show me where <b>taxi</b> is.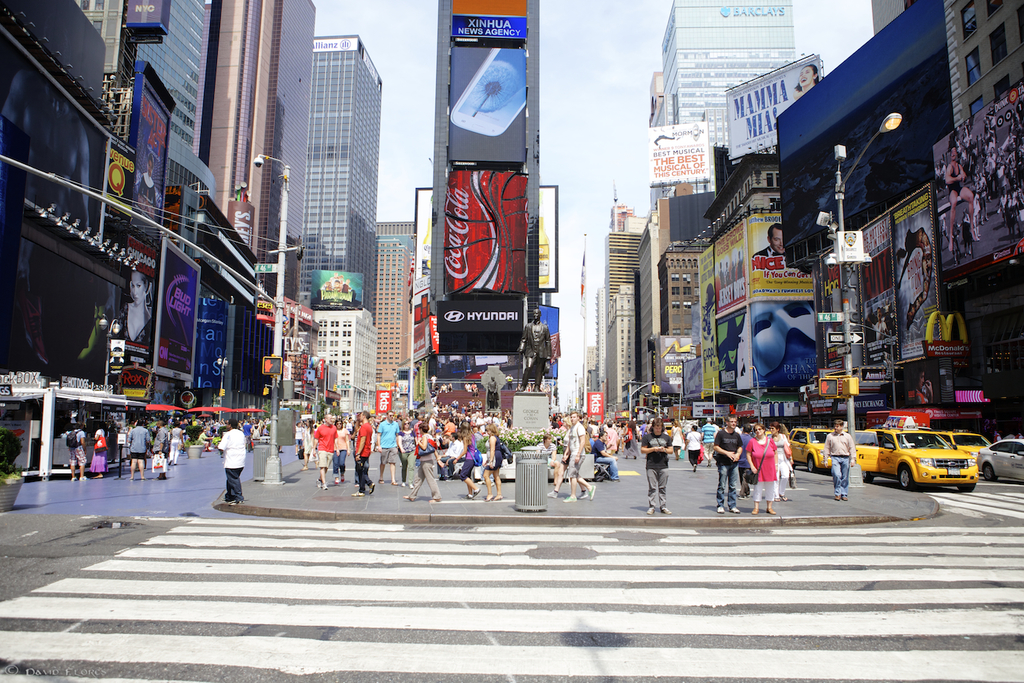
<b>taxi</b> is at {"left": 789, "top": 427, "right": 852, "bottom": 474}.
